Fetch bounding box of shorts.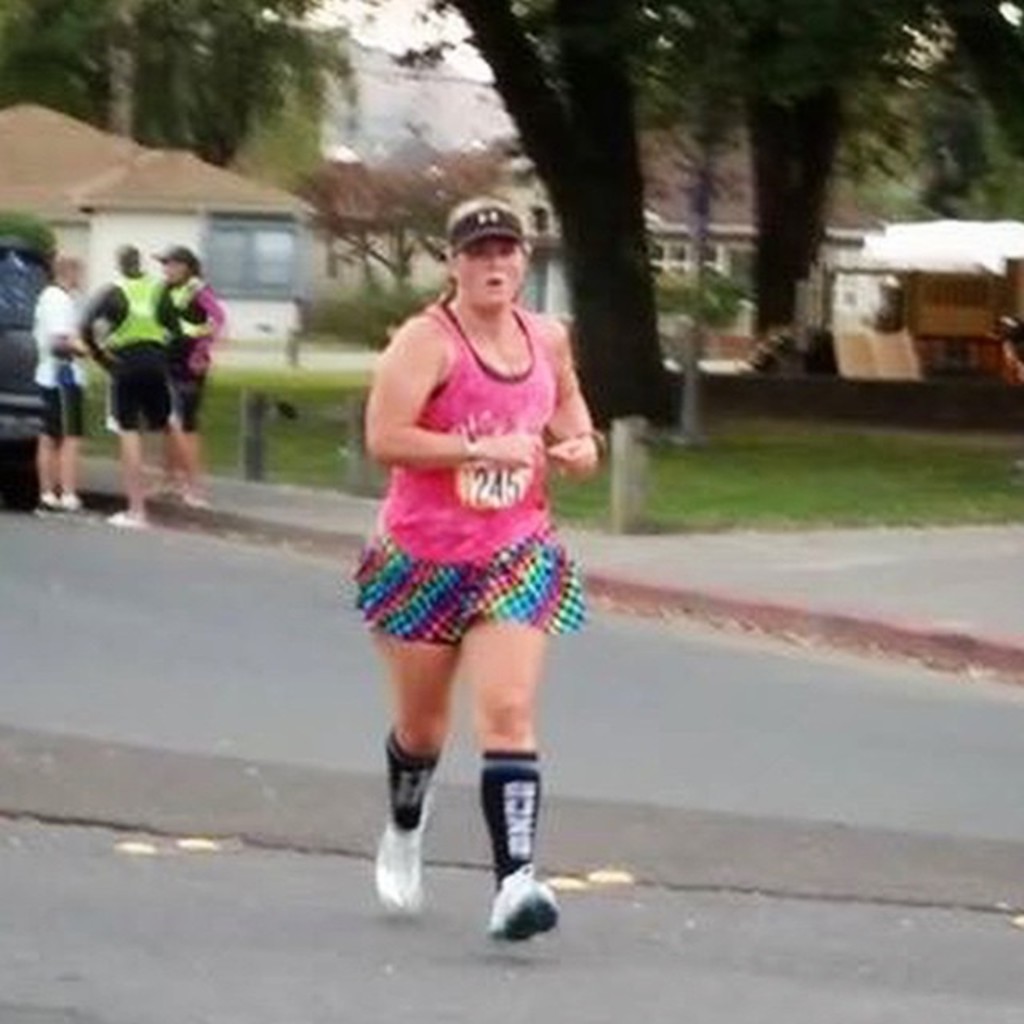
Bbox: l=38, t=387, r=80, b=438.
